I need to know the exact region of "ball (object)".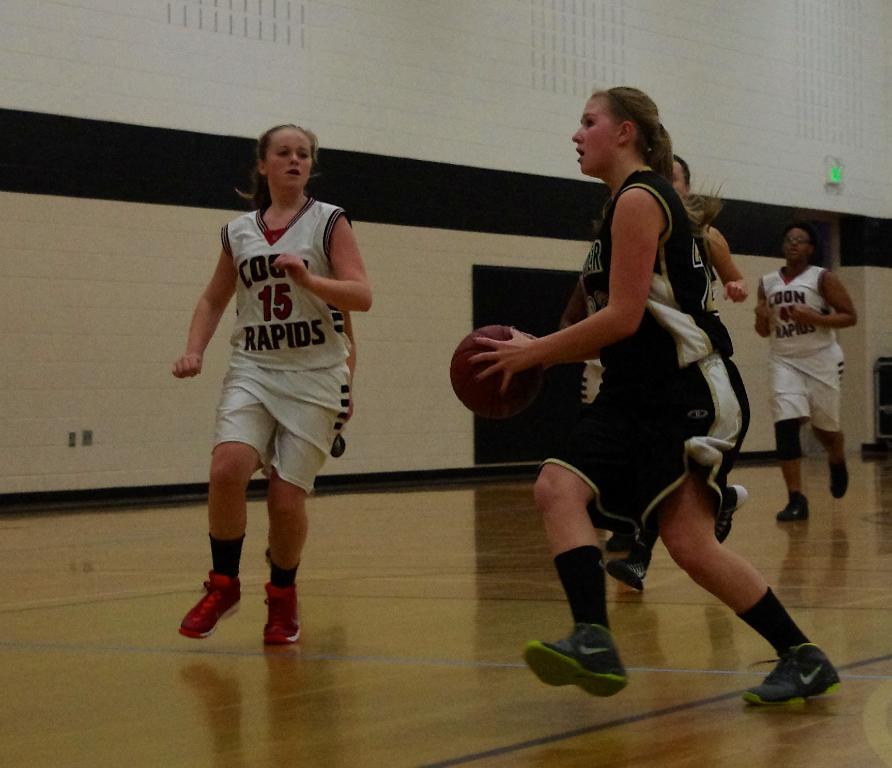
Region: left=449, top=326, right=547, bottom=424.
